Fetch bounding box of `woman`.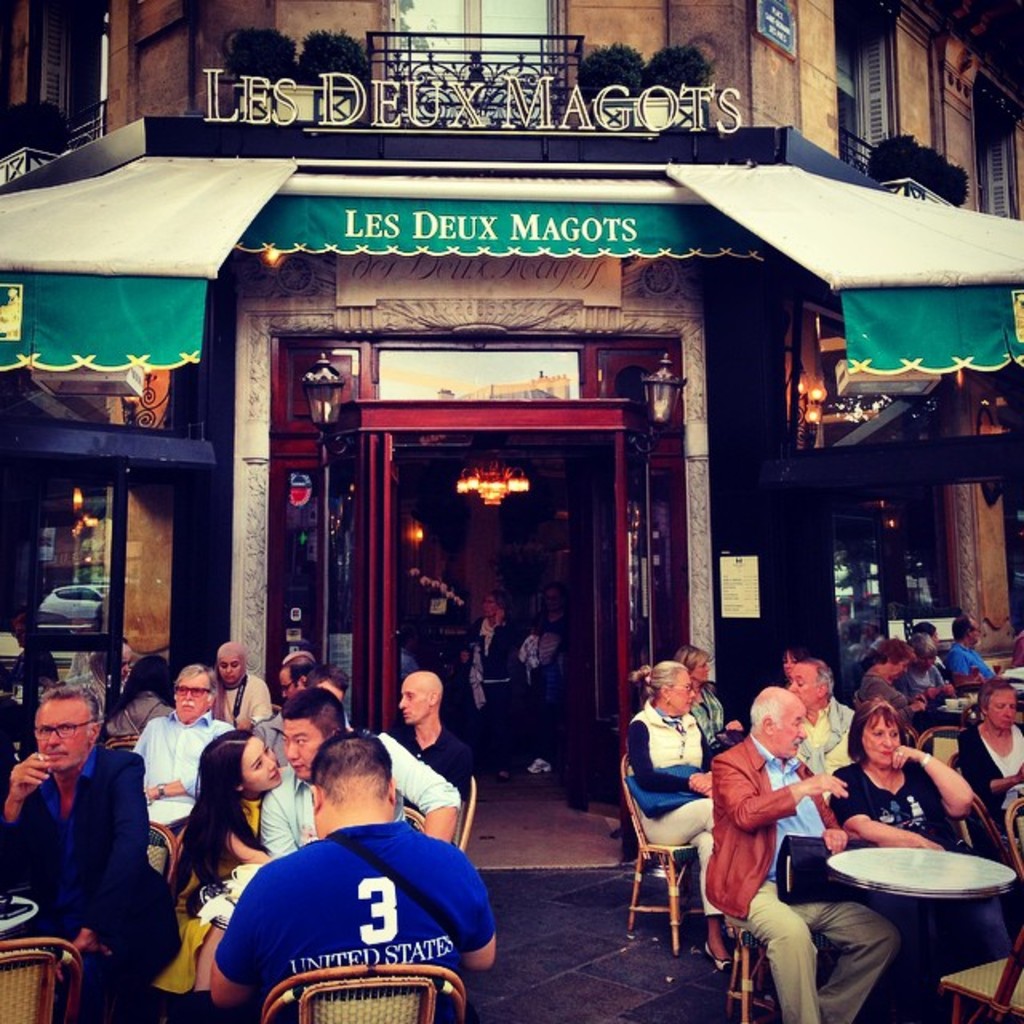
Bbox: <region>901, 640, 946, 709</region>.
